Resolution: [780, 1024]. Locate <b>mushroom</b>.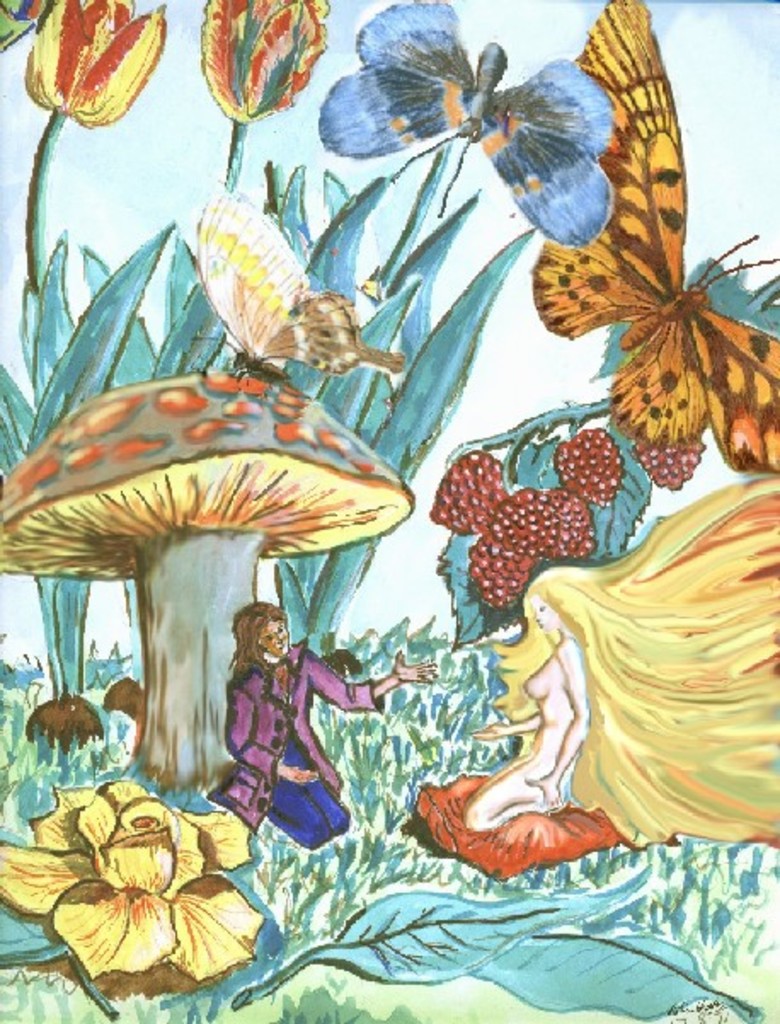
BBox(0, 325, 434, 859).
